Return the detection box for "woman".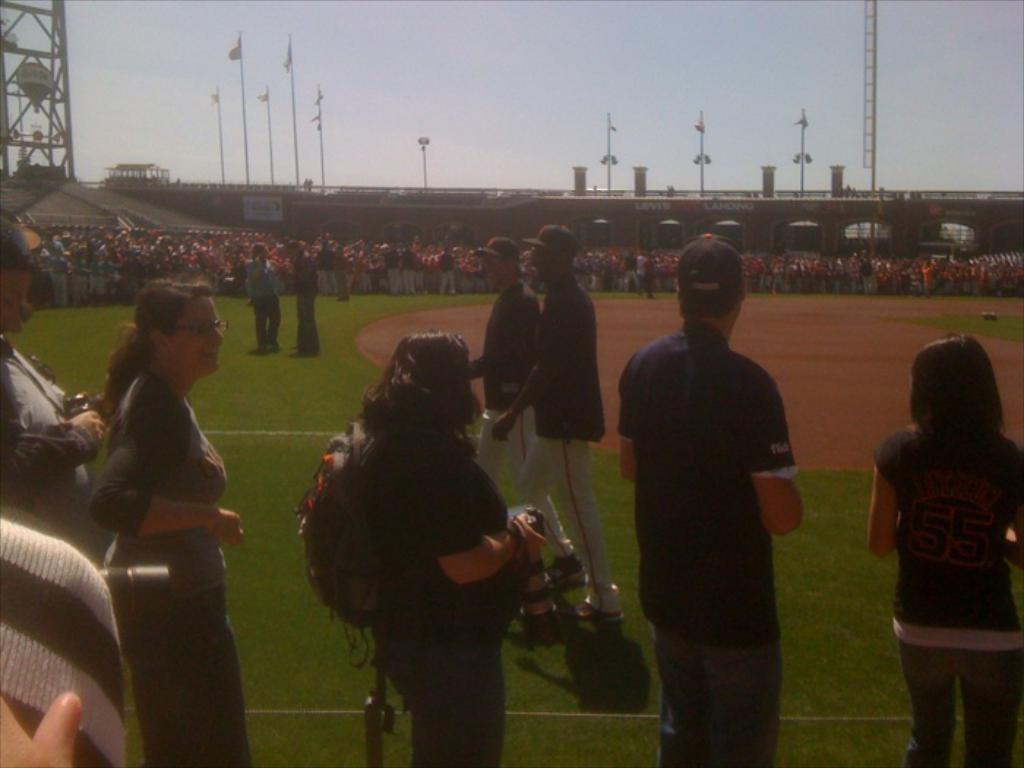
crop(888, 332, 1023, 765).
